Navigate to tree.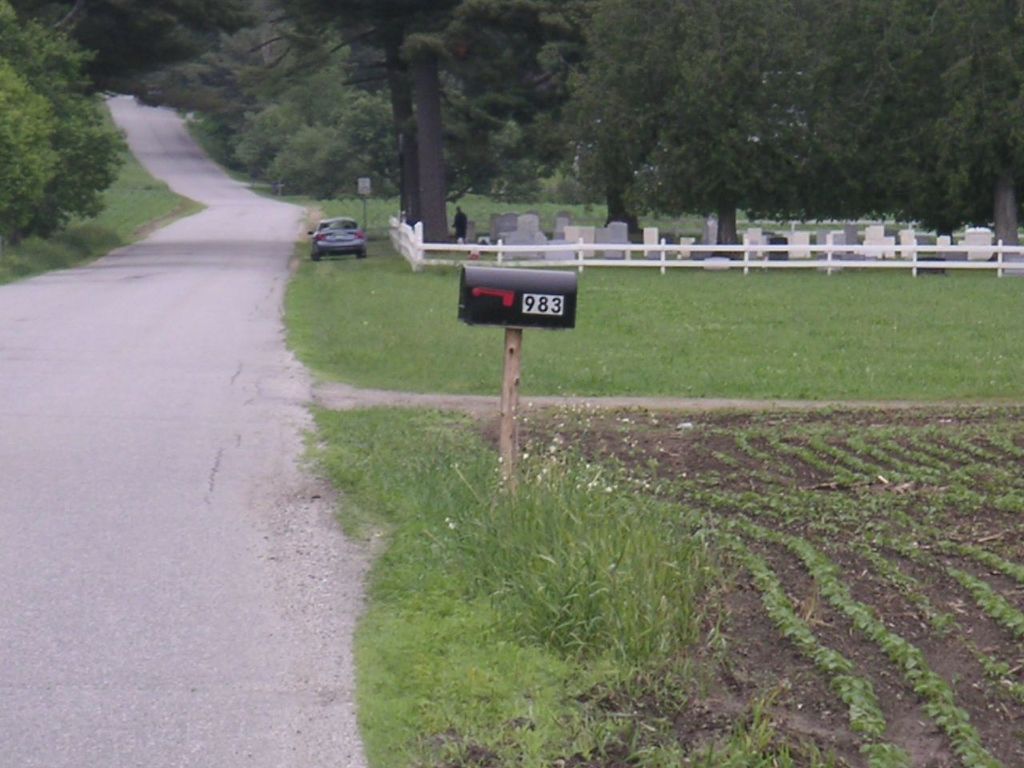
Navigation target: box=[14, 26, 110, 234].
